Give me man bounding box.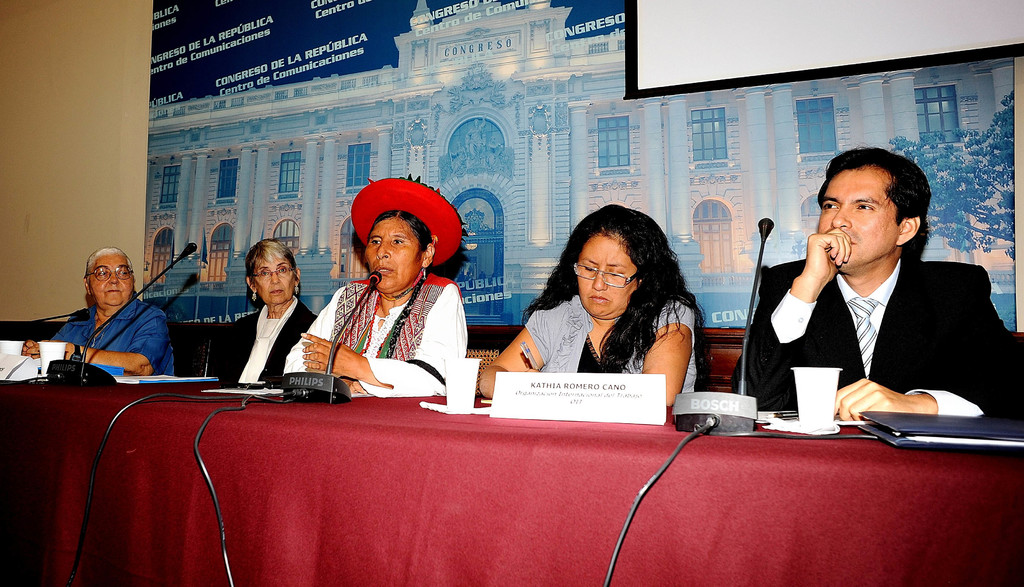
detection(45, 242, 180, 380).
